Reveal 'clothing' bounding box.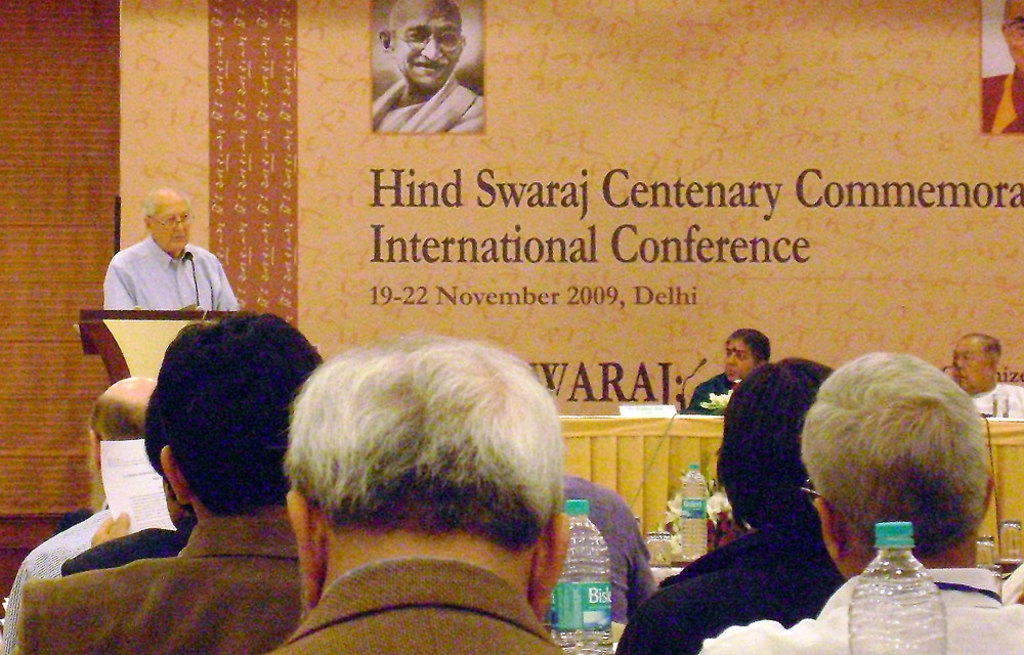
Revealed: {"x1": 611, "y1": 517, "x2": 852, "y2": 650}.
